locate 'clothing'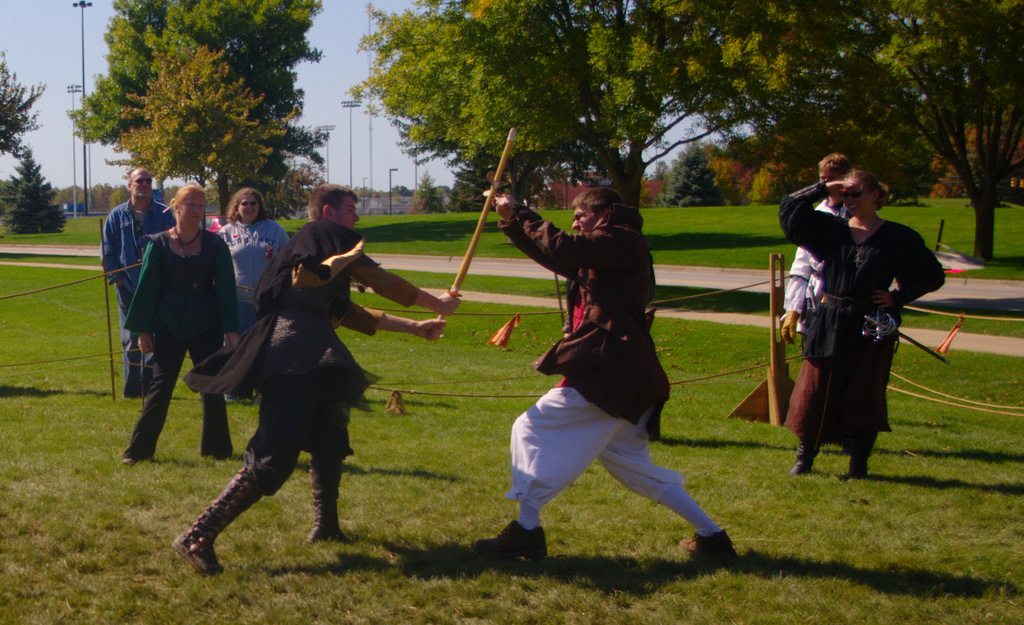
275, 215, 414, 288
